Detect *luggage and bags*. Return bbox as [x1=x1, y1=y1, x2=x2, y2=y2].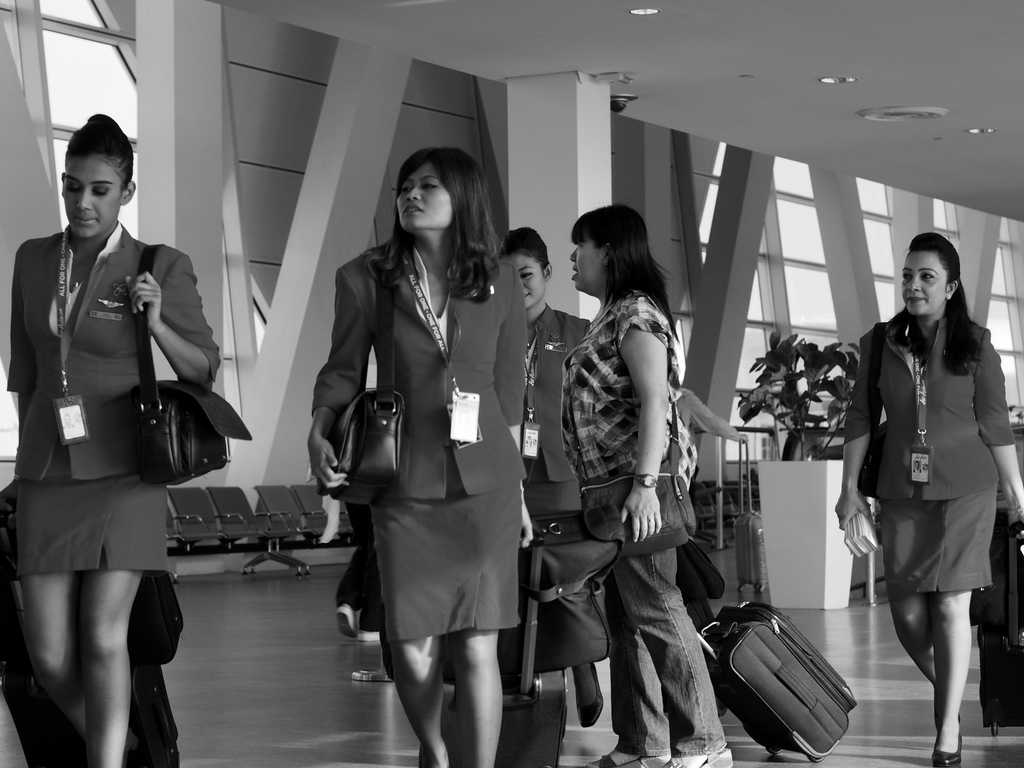
[x1=973, y1=525, x2=1023, y2=740].
